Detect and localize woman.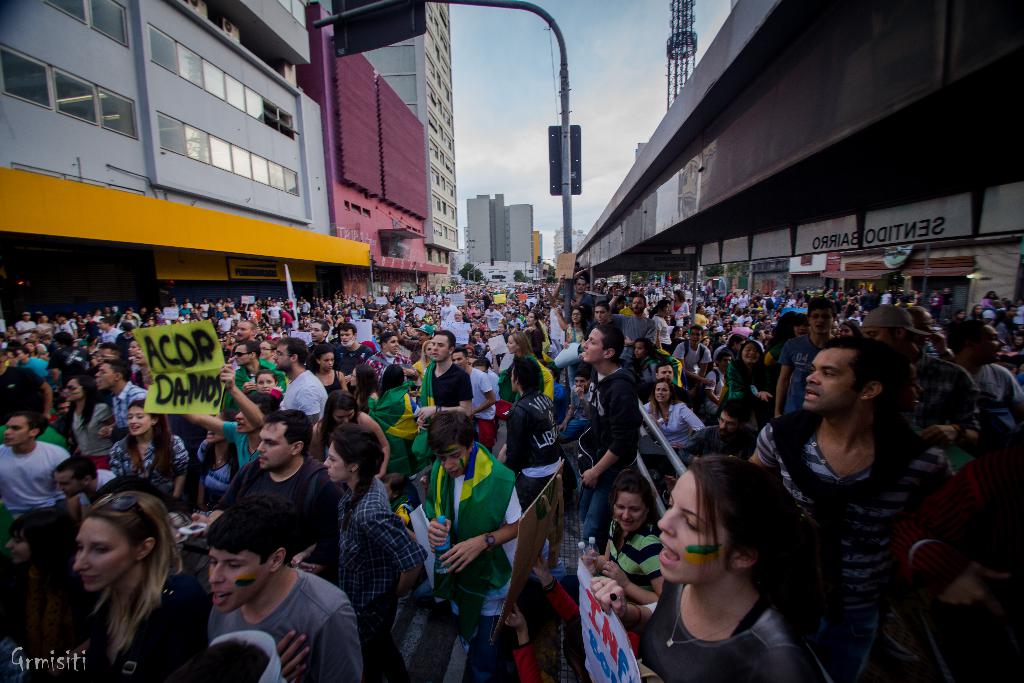
Localized at {"x1": 591, "y1": 457, "x2": 820, "y2": 679}.
